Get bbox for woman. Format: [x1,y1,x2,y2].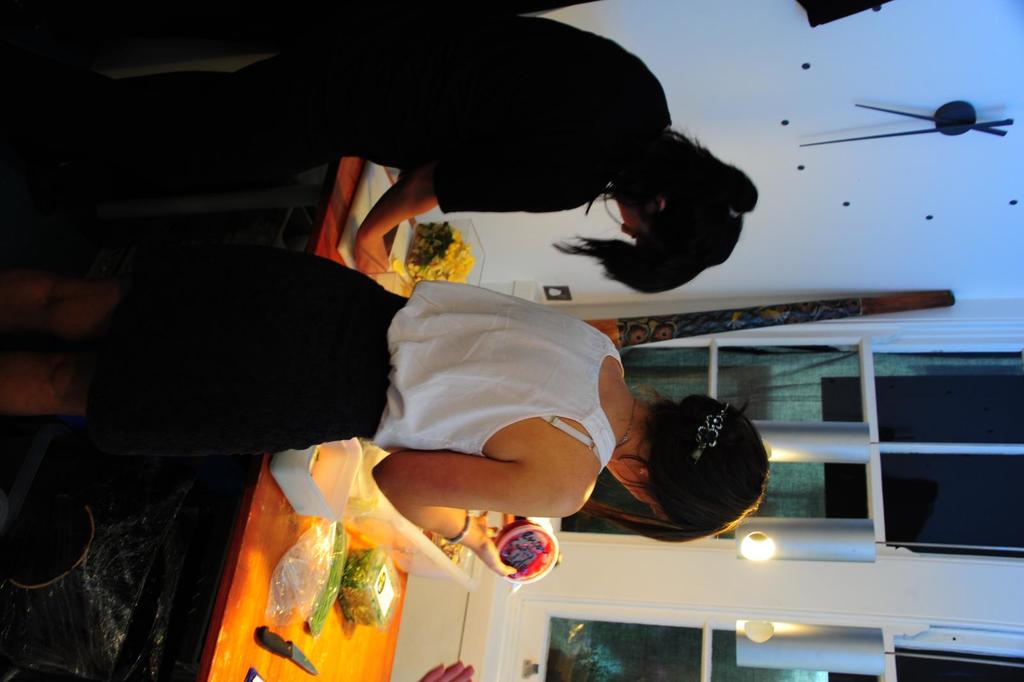
[204,15,764,325].
